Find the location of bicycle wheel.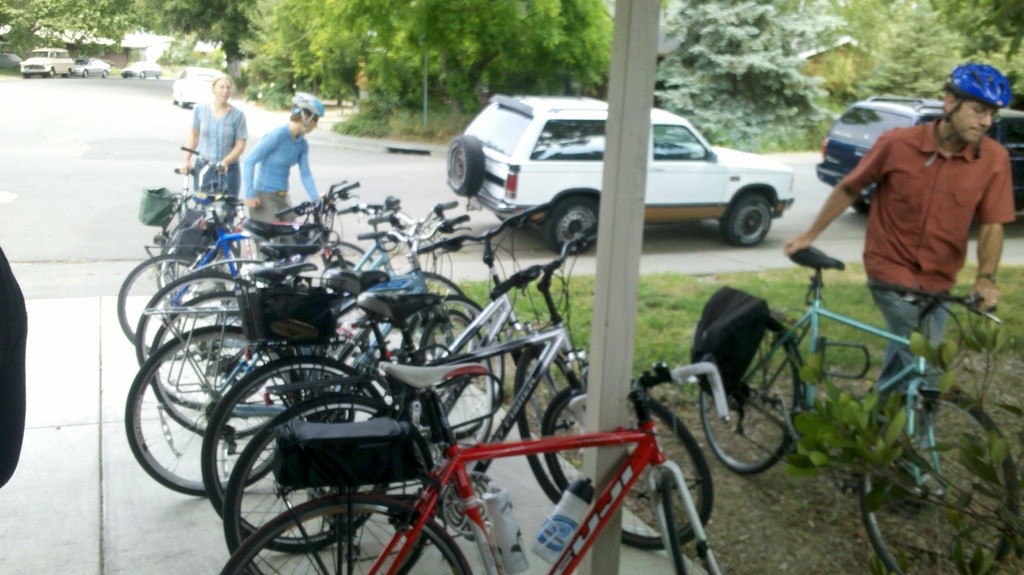
Location: region(122, 323, 307, 501).
